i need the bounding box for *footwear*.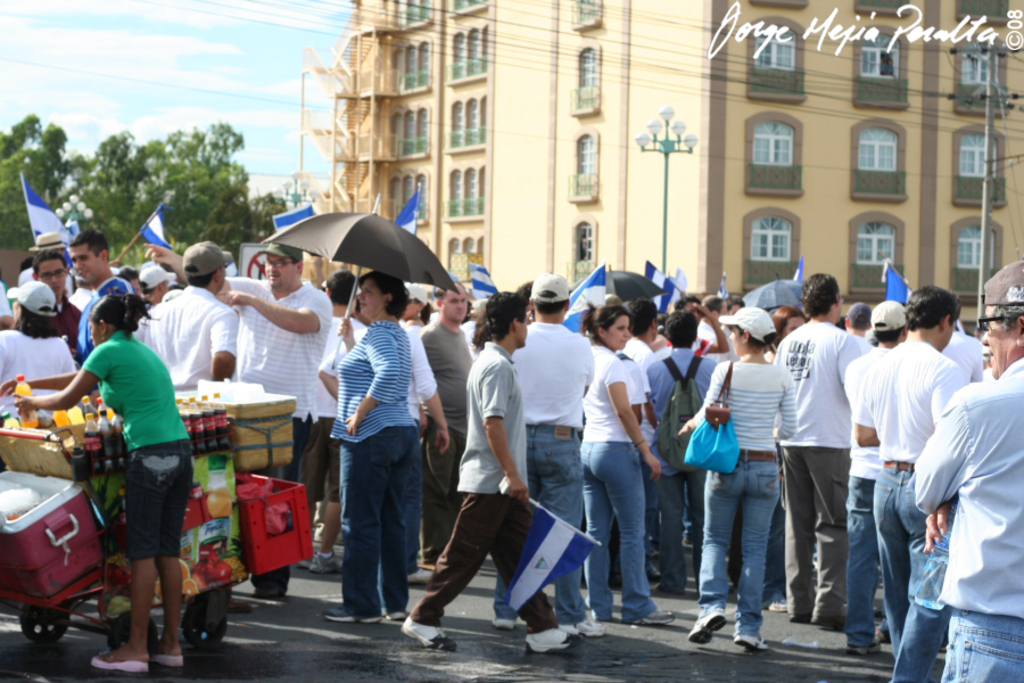
Here it is: [left=736, top=633, right=770, bottom=653].
